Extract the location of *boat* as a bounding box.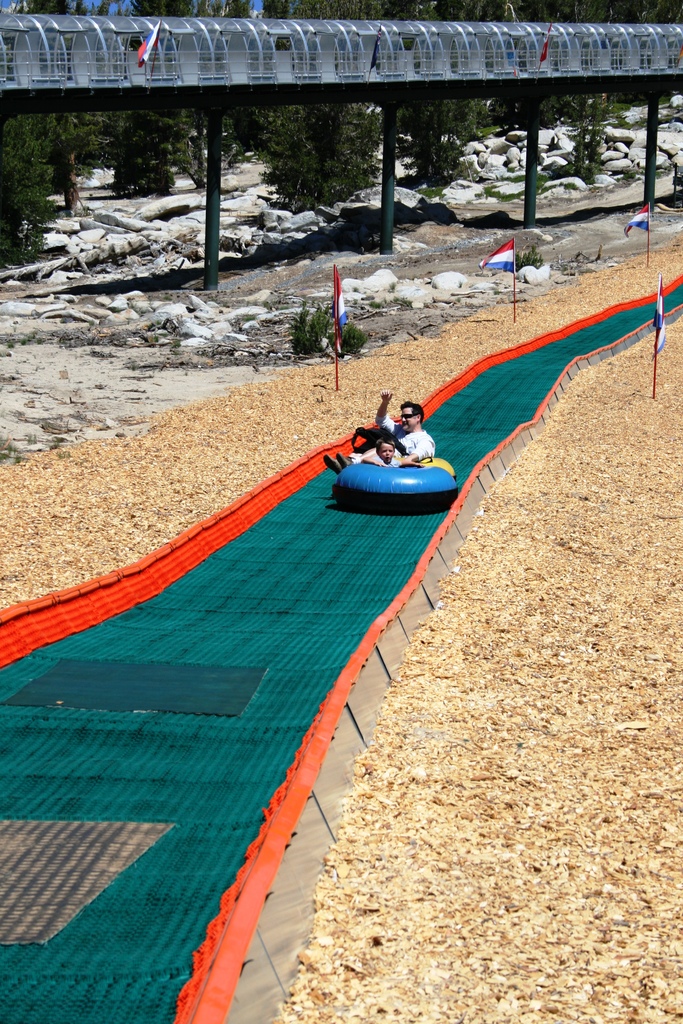
Rect(334, 449, 462, 513).
